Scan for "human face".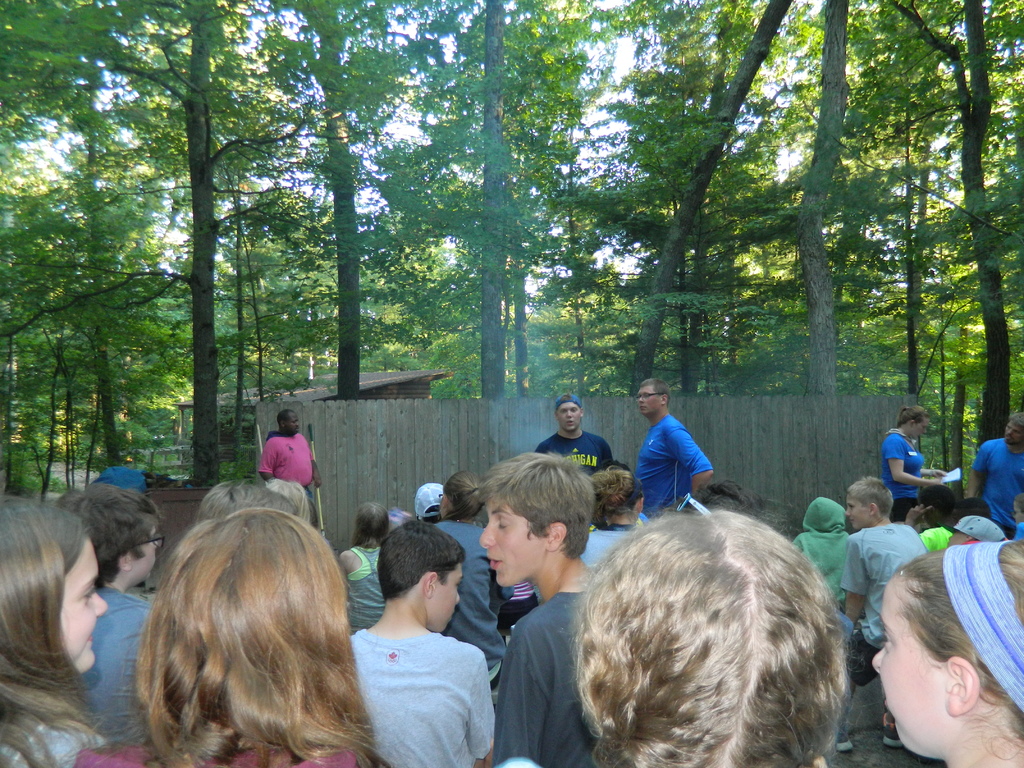
Scan result: box(1005, 419, 1022, 438).
